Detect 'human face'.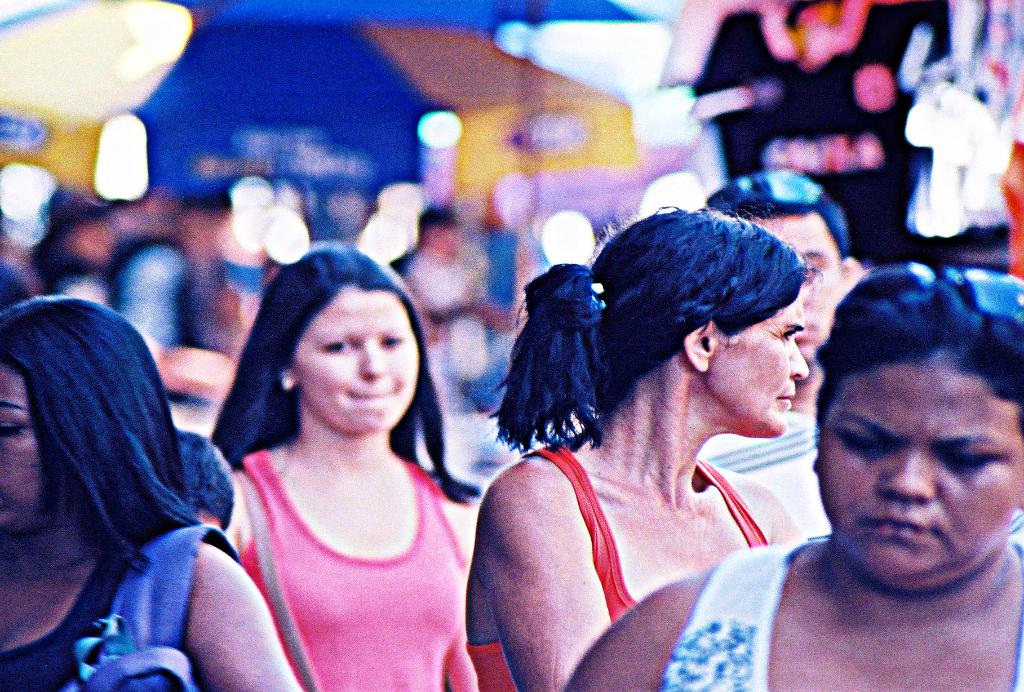
Detected at left=65, top=217, right=118, bottom=264.
